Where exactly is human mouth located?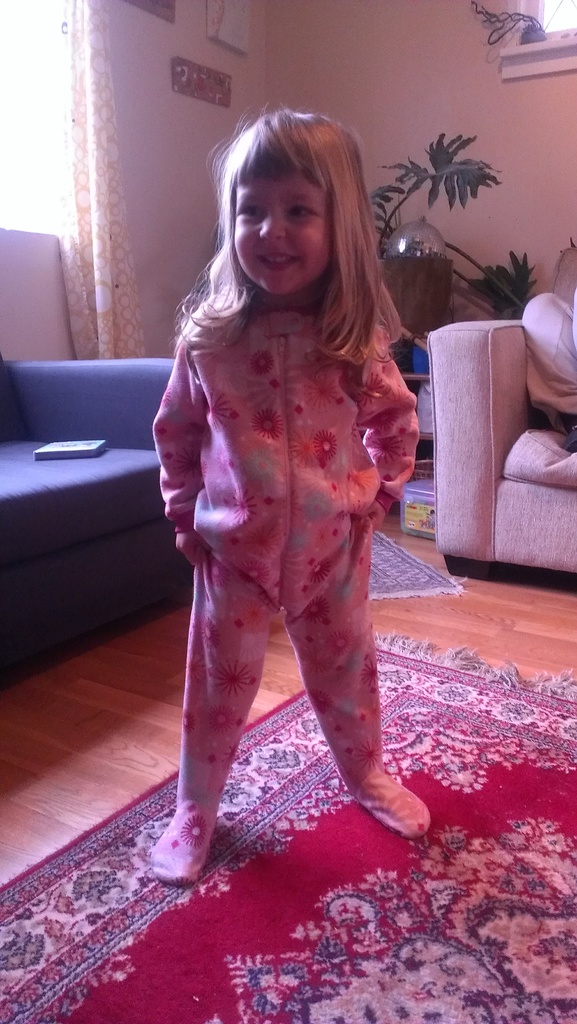
Its bounding box is select_region(256, 250, 296, 267).
